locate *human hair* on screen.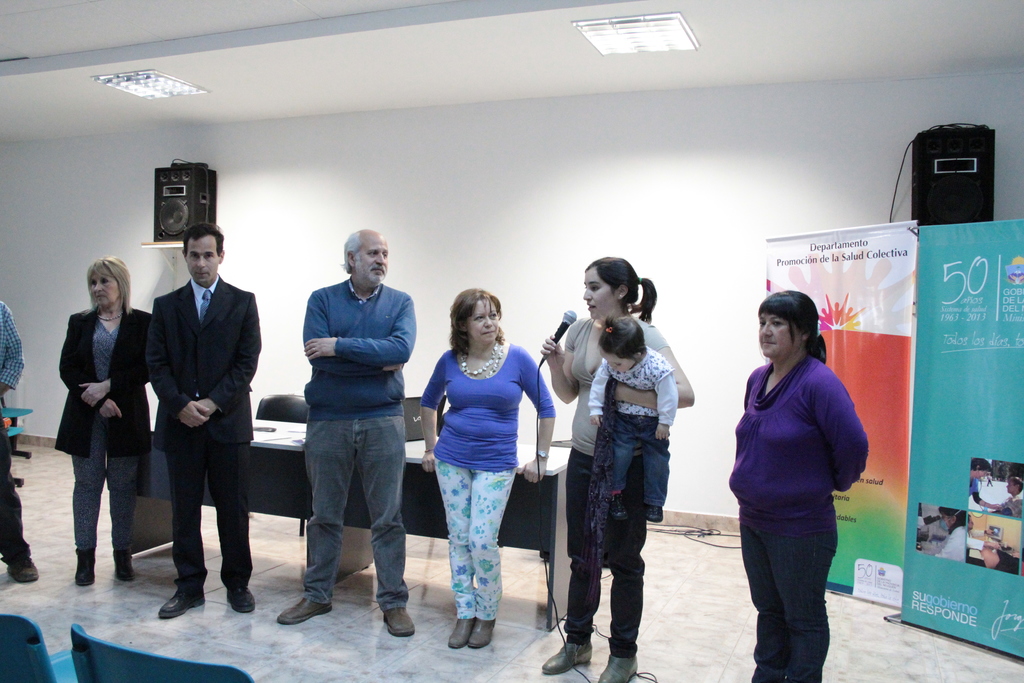
On screen at left=339, top=233, right=365, bottom=272.
